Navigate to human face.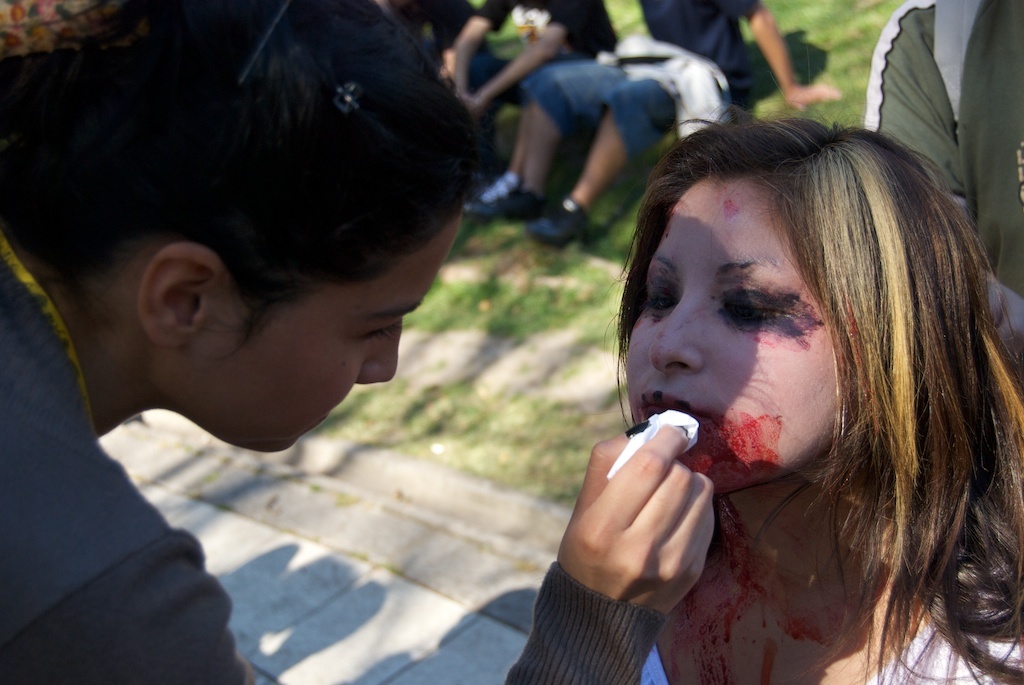
Navigation target: bbox=(180, 207, 467, 448).
